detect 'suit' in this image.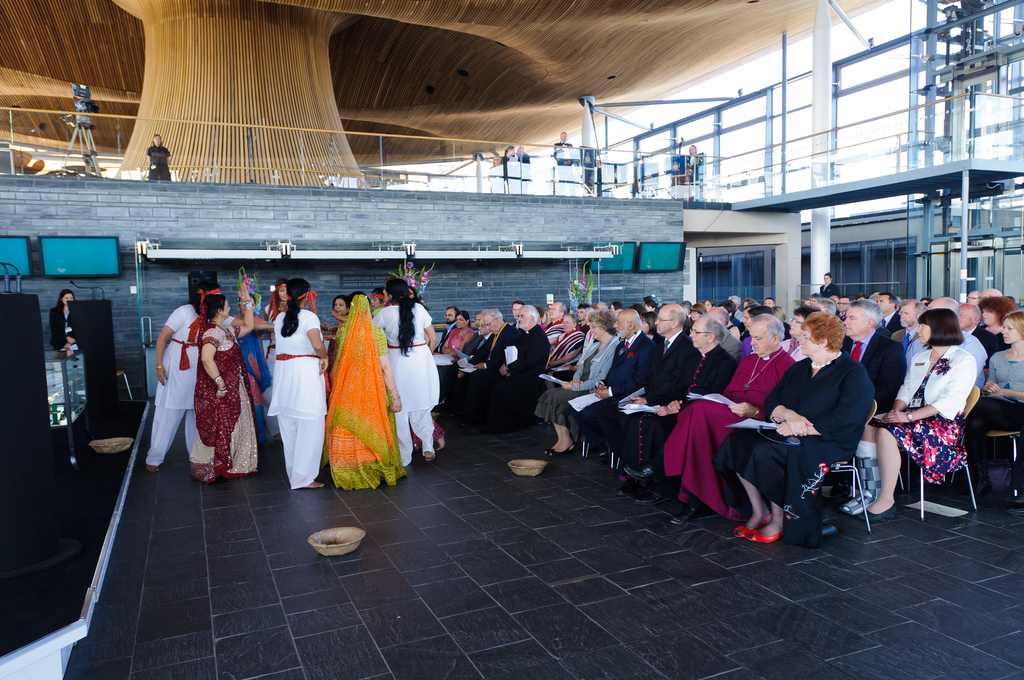
Detection: bbox=(876, 311, 904, 337).
